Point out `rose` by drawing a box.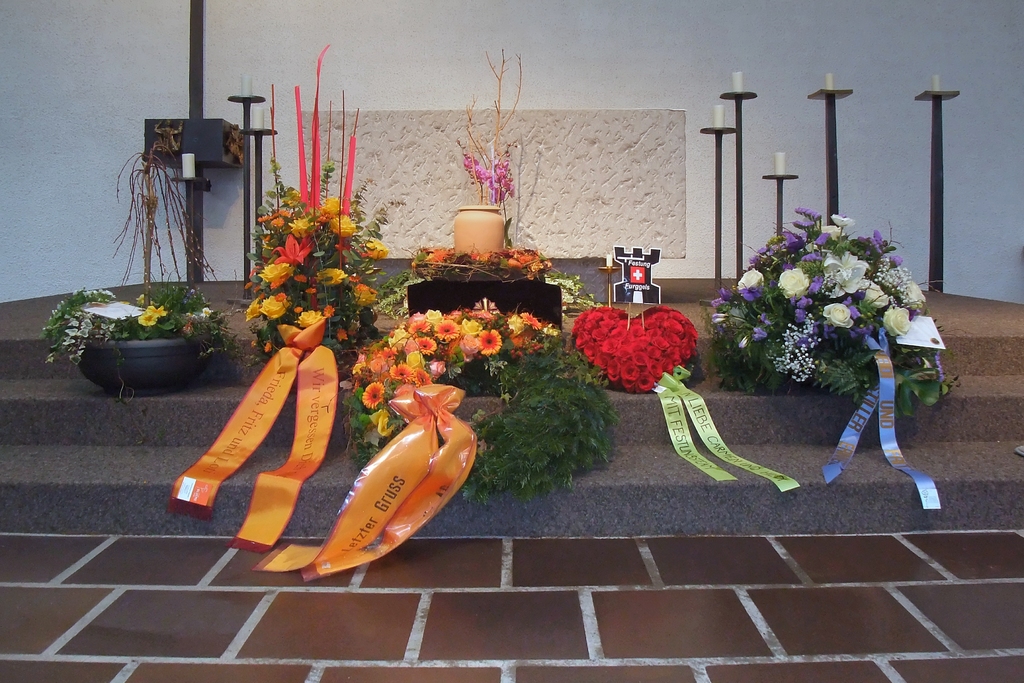
select_region(424, 311, 442, 326).
